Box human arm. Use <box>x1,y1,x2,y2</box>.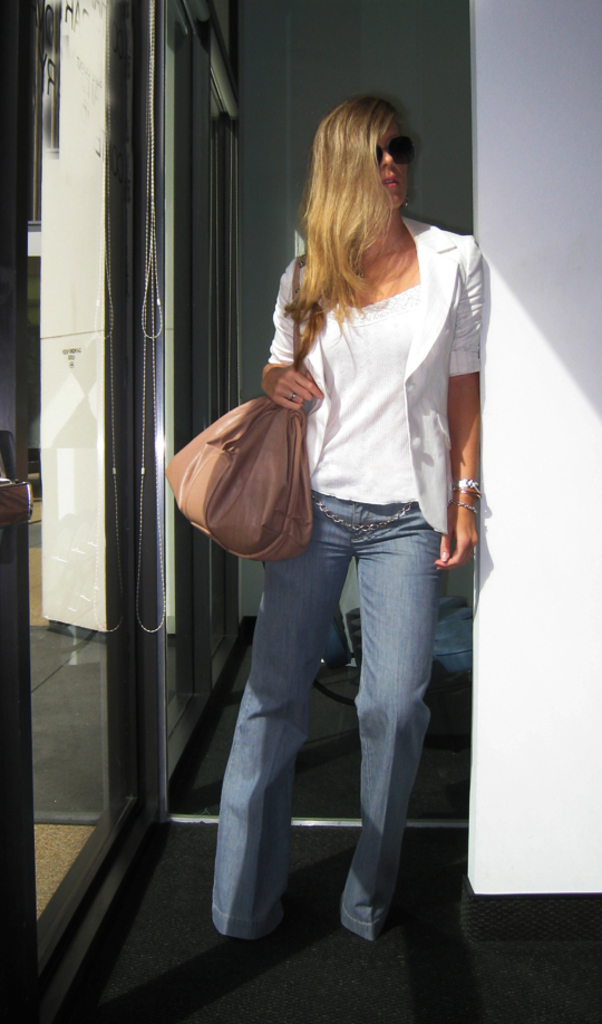
<box>259,253,339,426</box>.
